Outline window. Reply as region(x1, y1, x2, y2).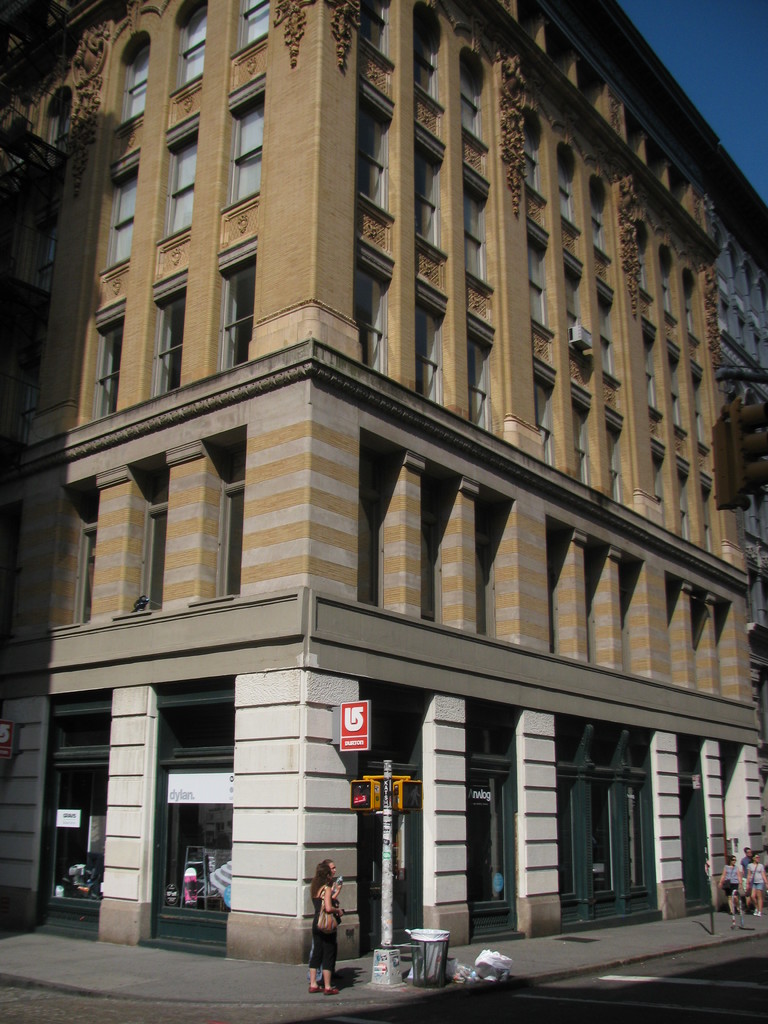
region(143, 505, 167, 608).
